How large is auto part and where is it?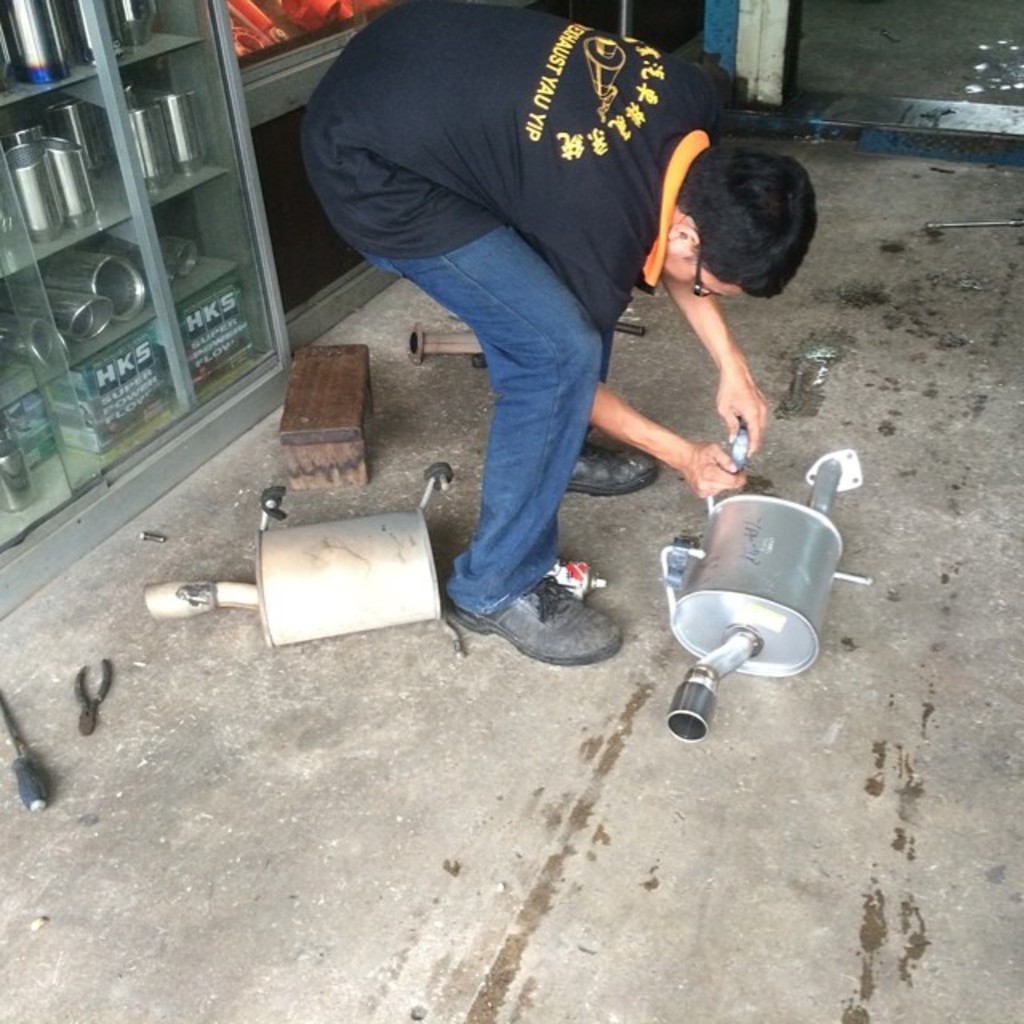
Bounding box: Rect(661, 418, 878, 741).
